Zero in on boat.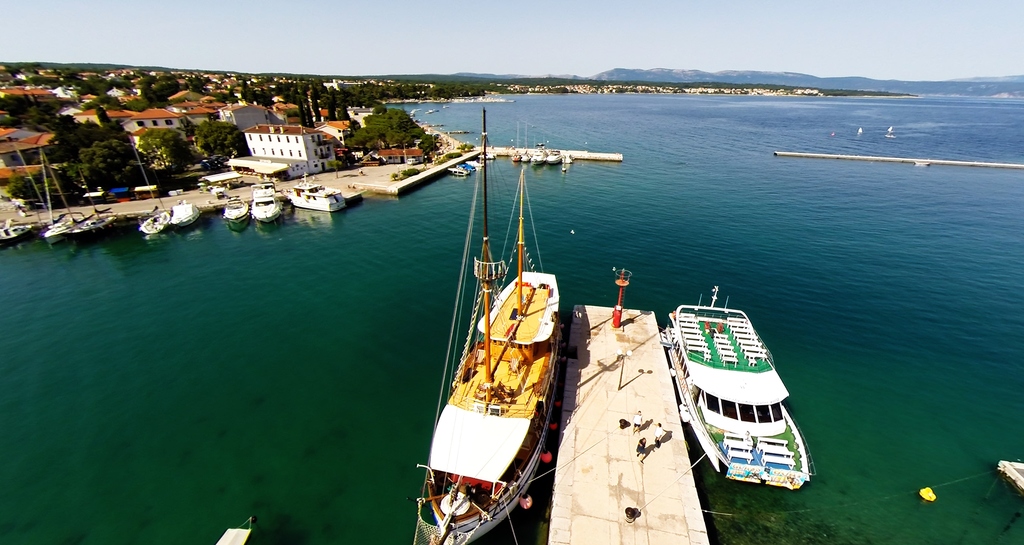
Zeroed in: 669 279 826 491.
